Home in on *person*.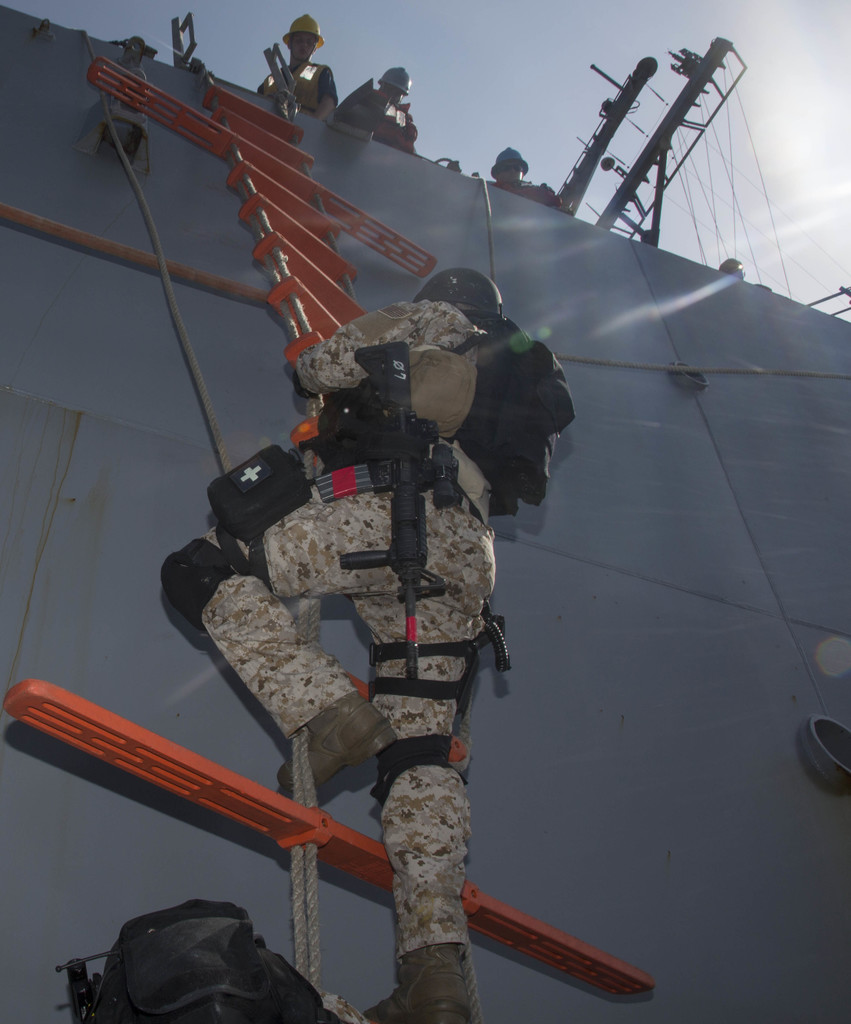
Homed in at pyautogui.locateOnScreen(215, 205, 531, 915).
